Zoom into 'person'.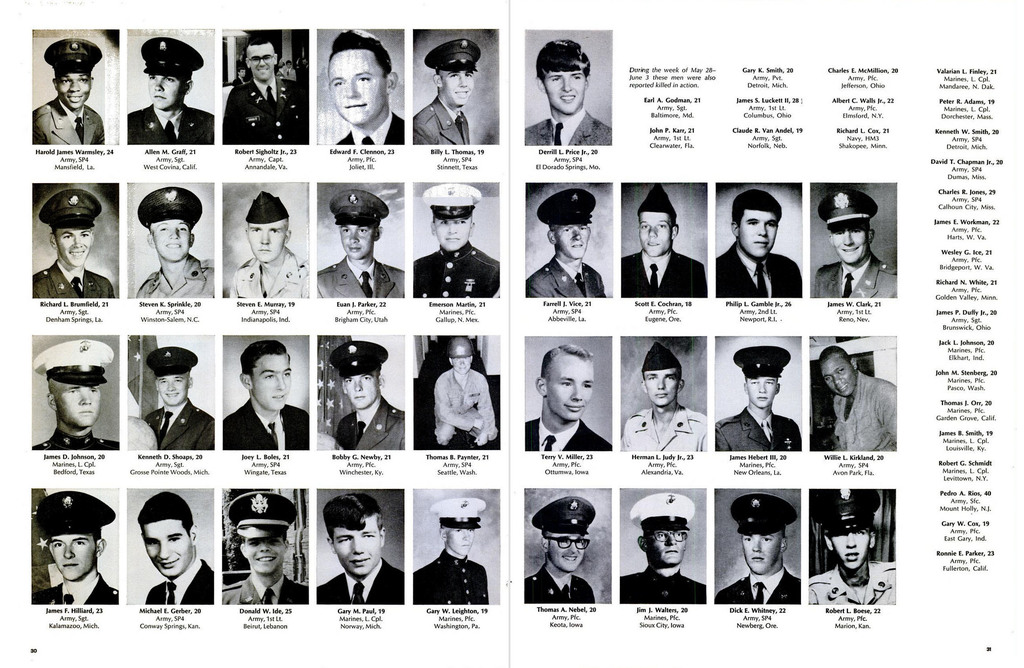
Zoom target: 127/350/220/451.
